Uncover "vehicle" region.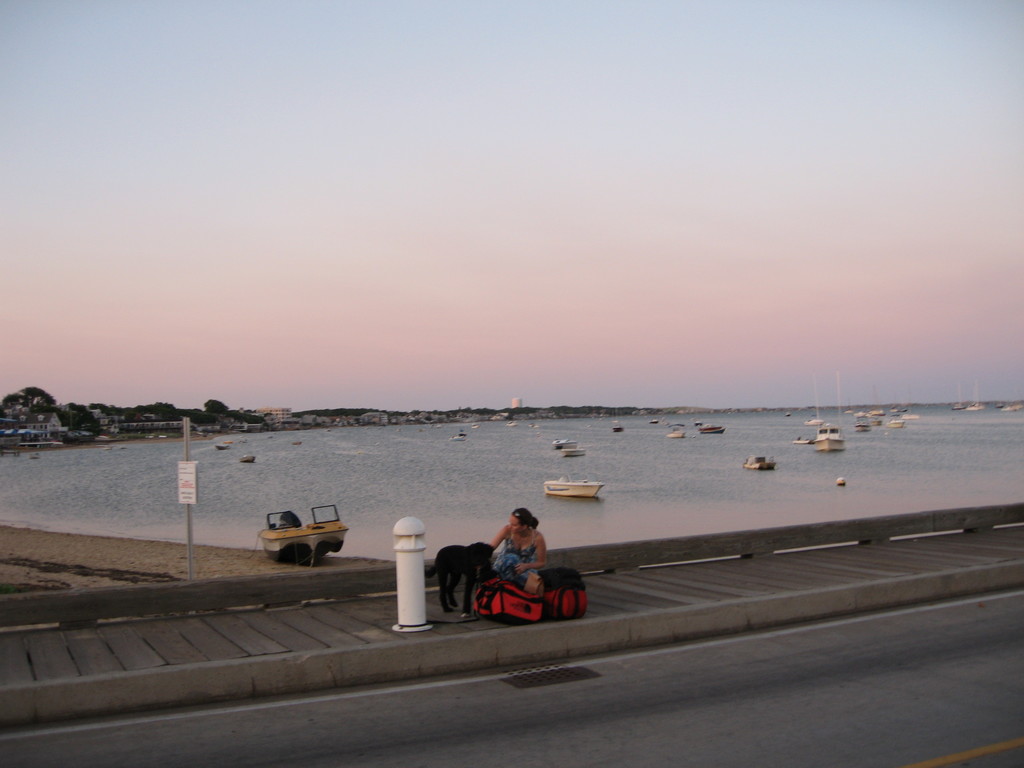
Uncovered: bbox=(993, 401, 1007, 409).
